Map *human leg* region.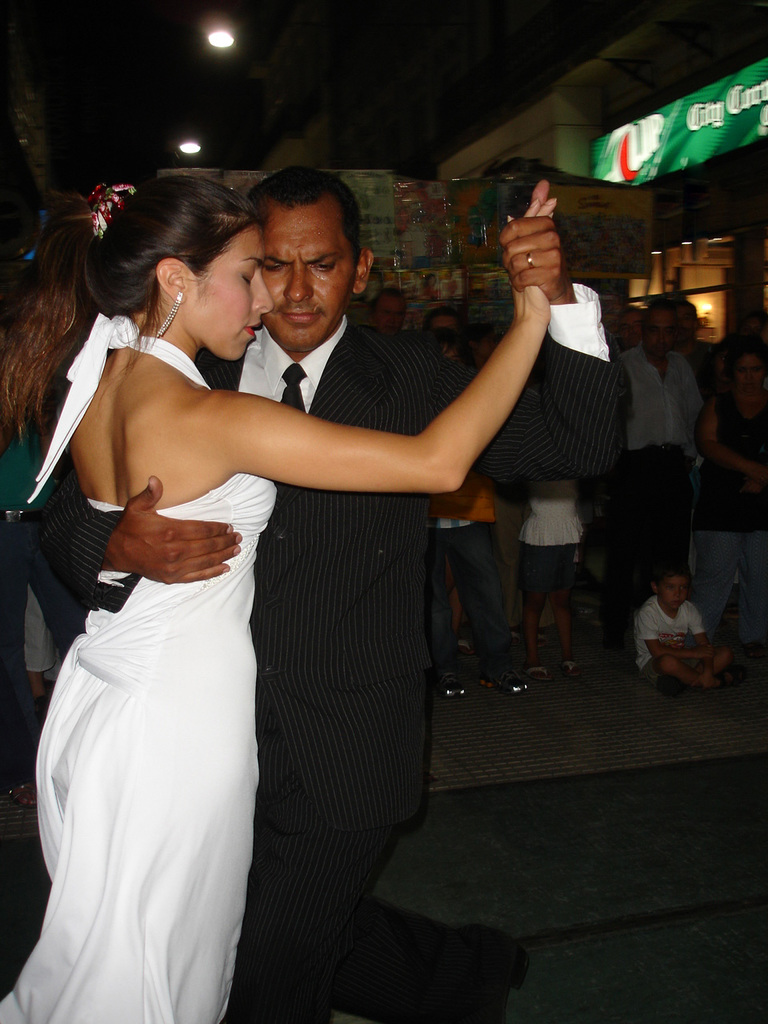
Mapped to left=440, top=495, right=533, bottom=674.
